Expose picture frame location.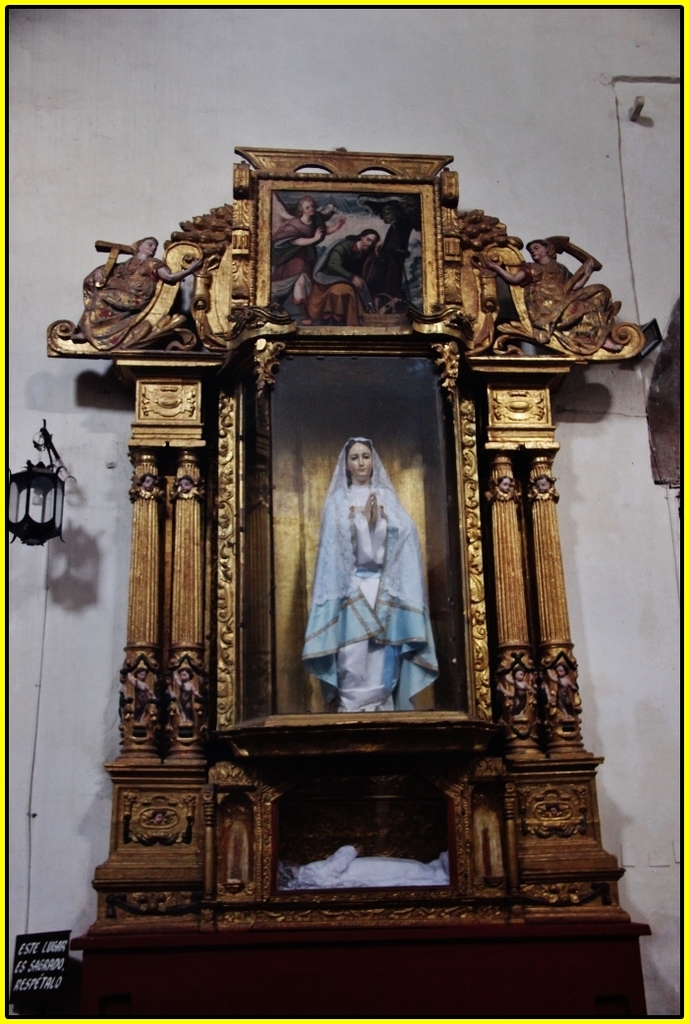
Exposed at (220,142,490,333).
